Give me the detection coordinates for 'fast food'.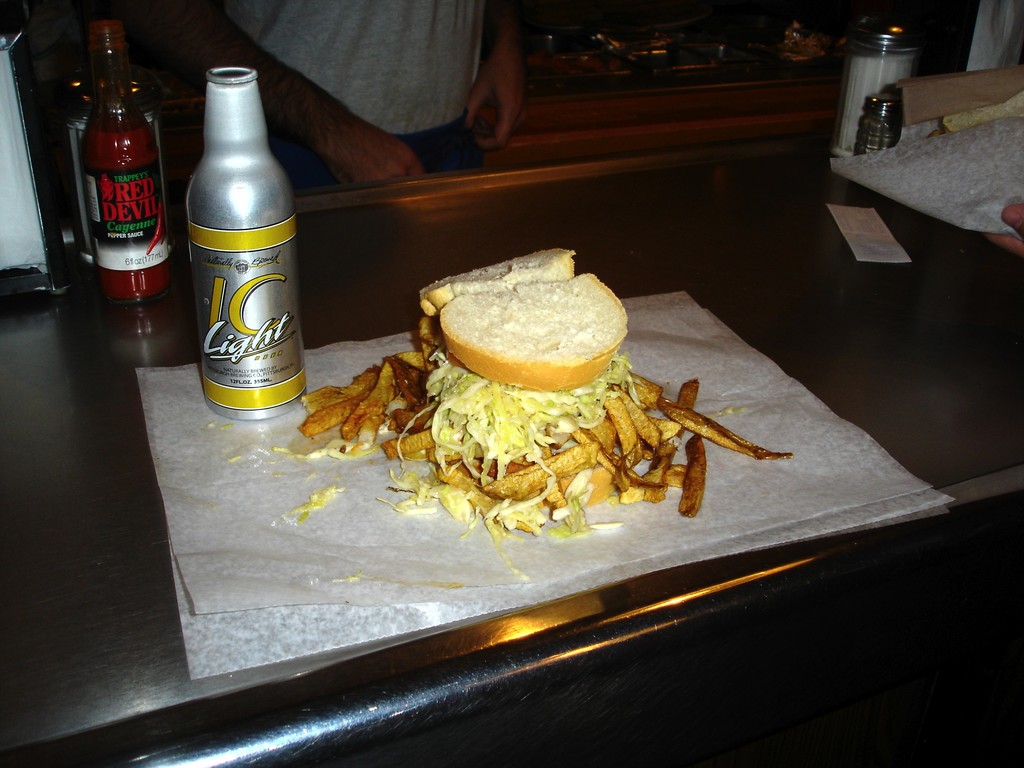
<region>289, 380, 376, 431</region>.
